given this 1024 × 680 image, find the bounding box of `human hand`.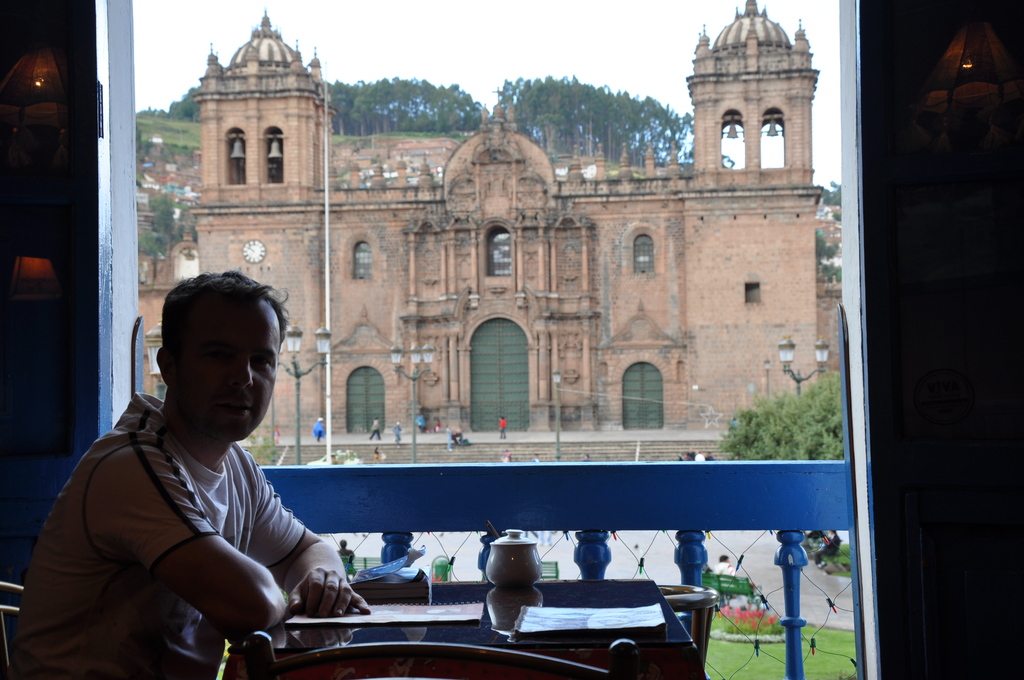
289:566:371:617.
